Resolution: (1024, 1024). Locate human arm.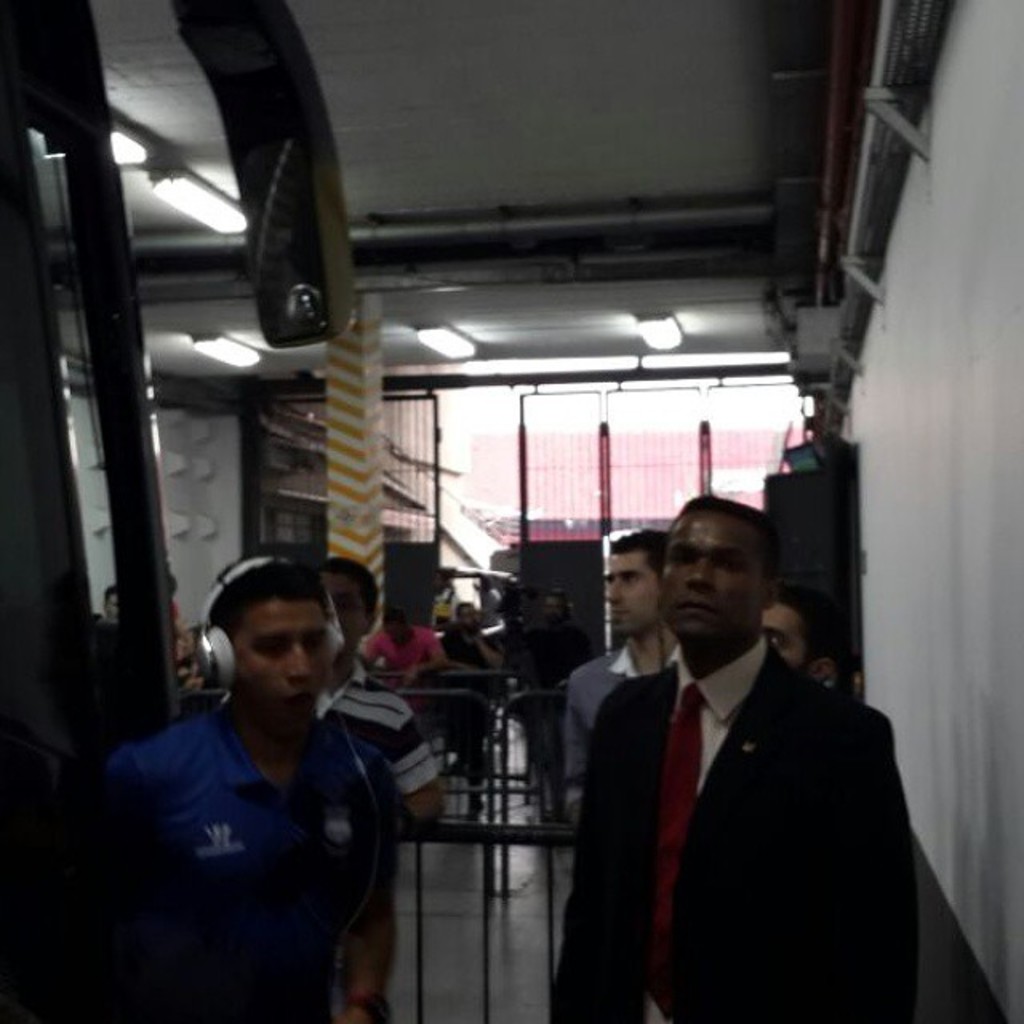
(x1=48, y1=738, x2=138, y2=1005).
